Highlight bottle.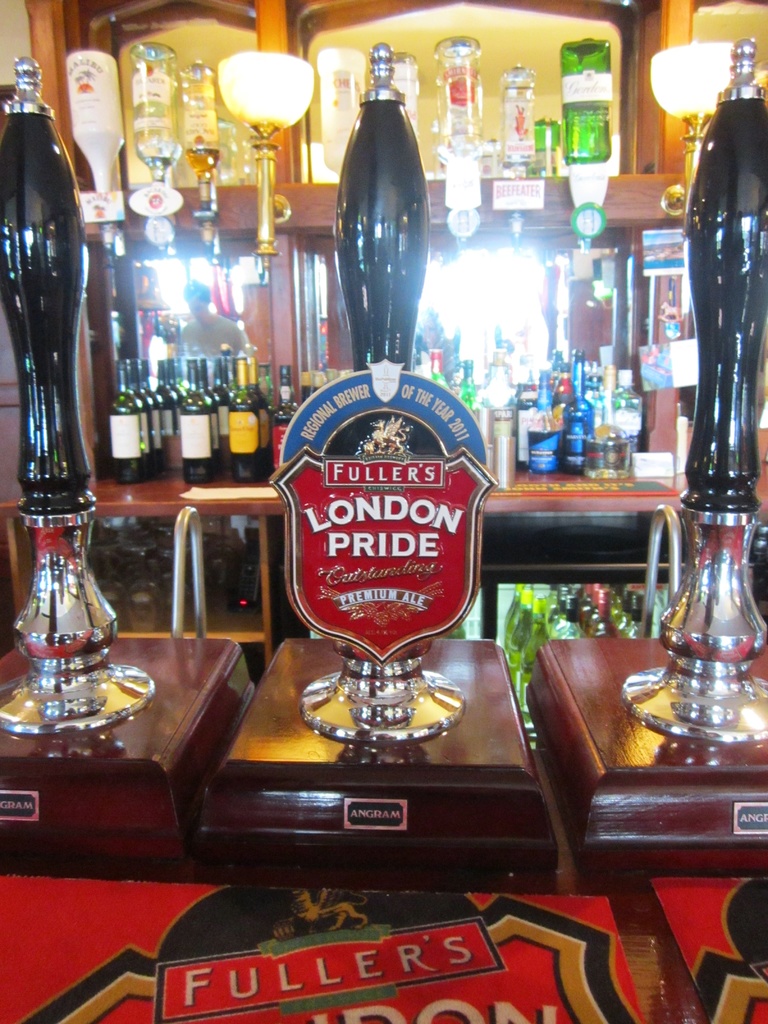
Highlighted region: [317,46,369,179].
